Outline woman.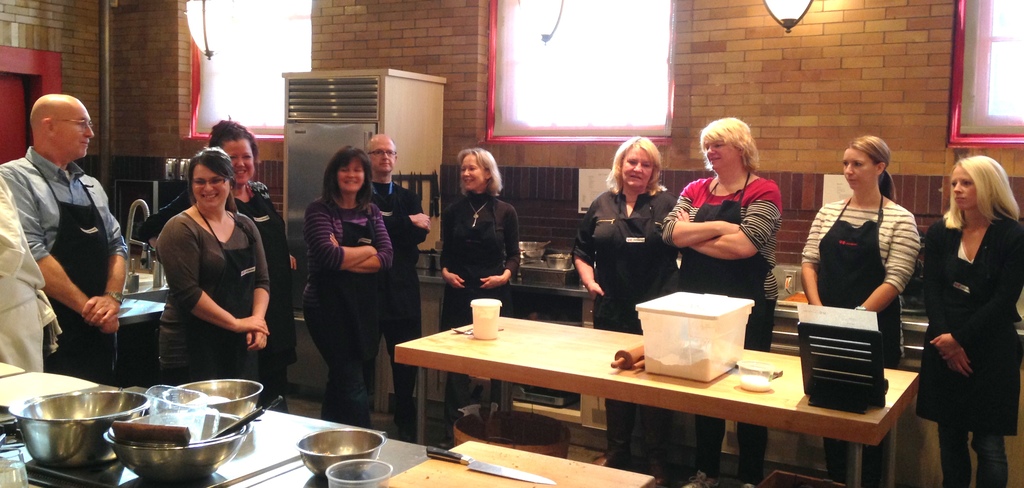
Outline: Rect(438, 151, 520, 398).
